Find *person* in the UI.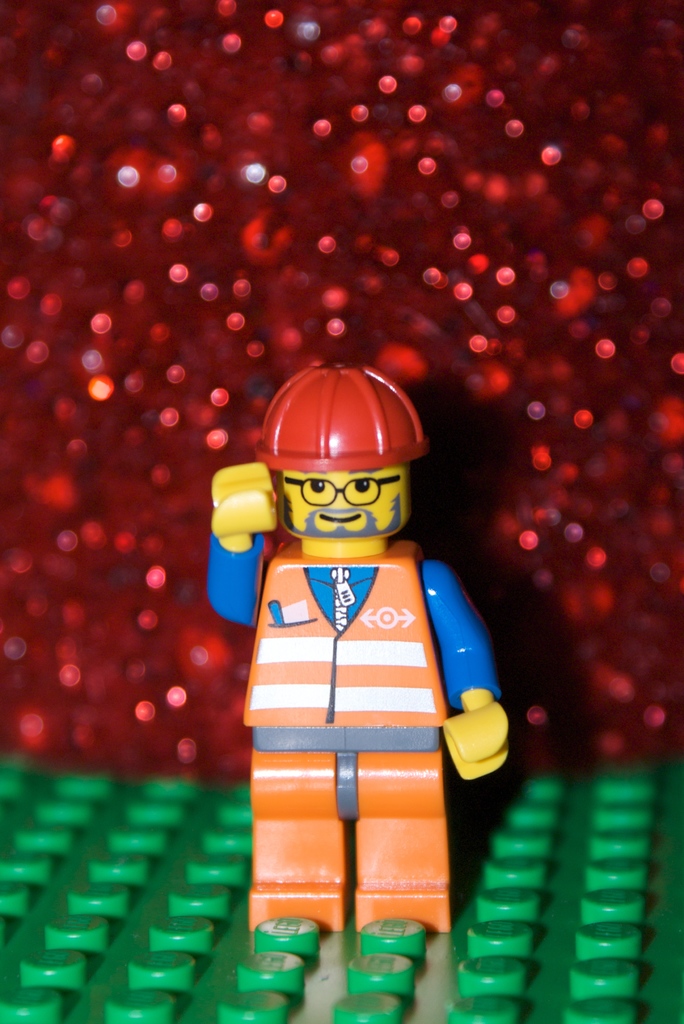
UI element at (209,362,511,934).
